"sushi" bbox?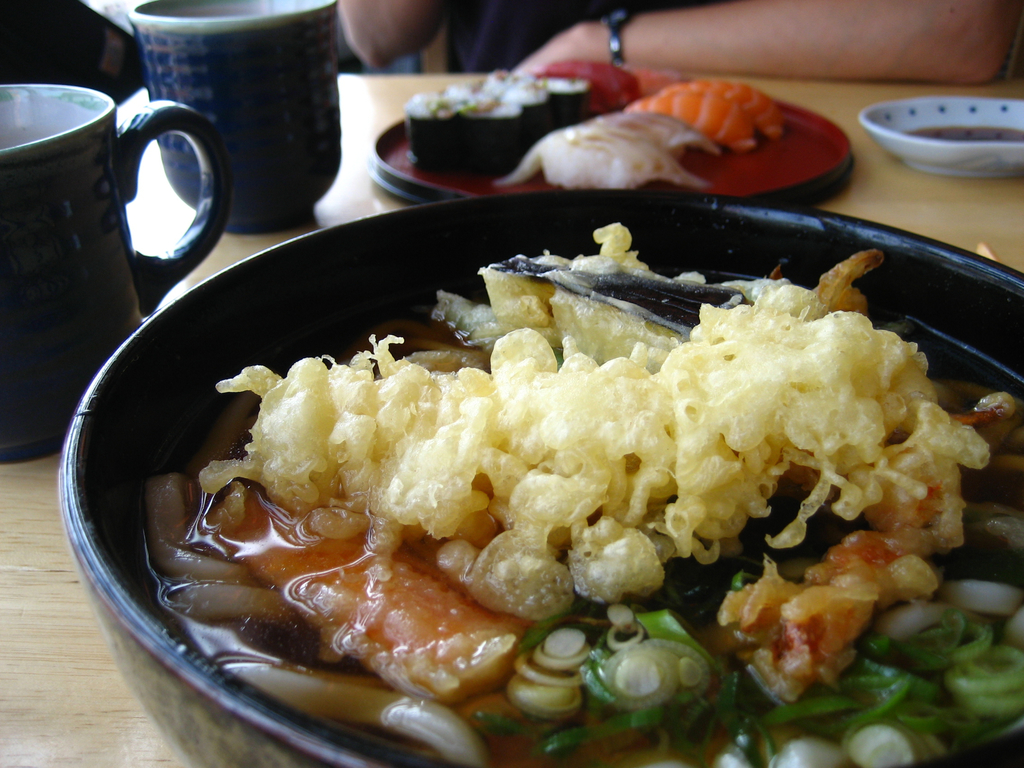
pyautogui.locateOnScreen(488, 129, 695, 184)
